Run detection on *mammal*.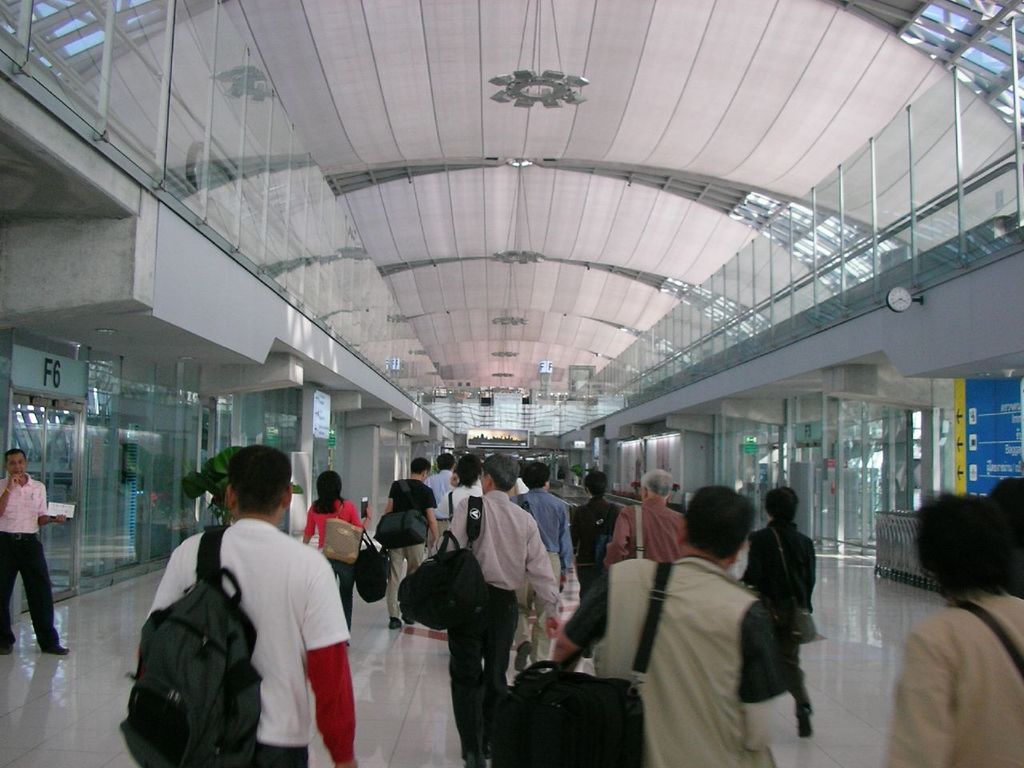
Result: [384,454,441,630].
